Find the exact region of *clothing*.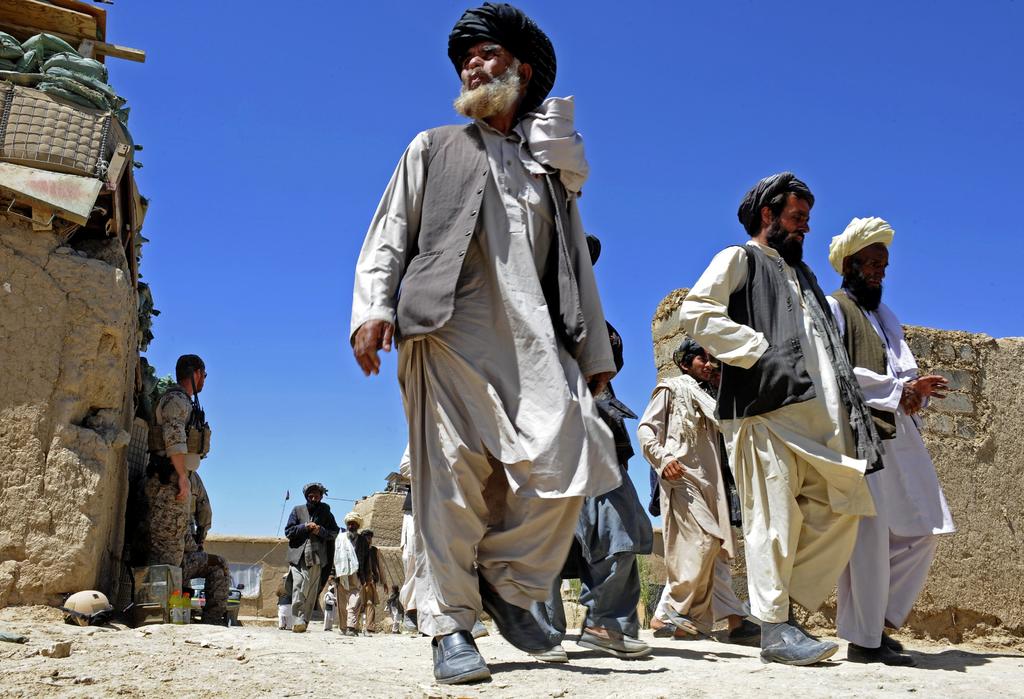
Exact region: 189:468:213:542.
